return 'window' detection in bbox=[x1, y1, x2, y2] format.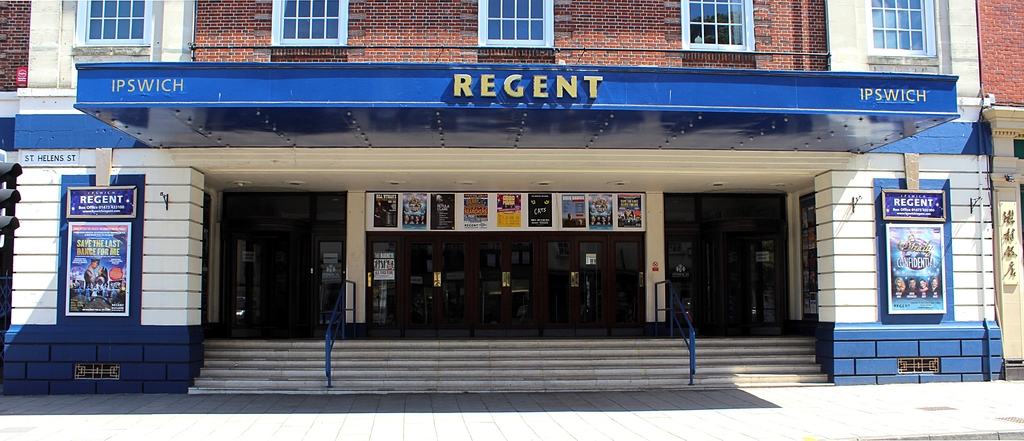
bbox=[675, 0, 760, 52].
